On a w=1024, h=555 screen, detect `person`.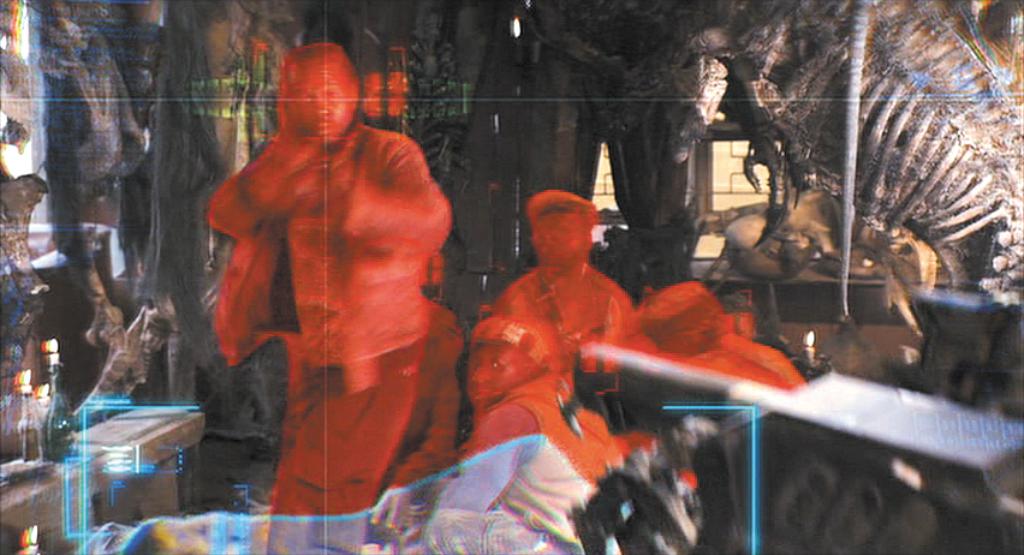
463,191,615,472.
